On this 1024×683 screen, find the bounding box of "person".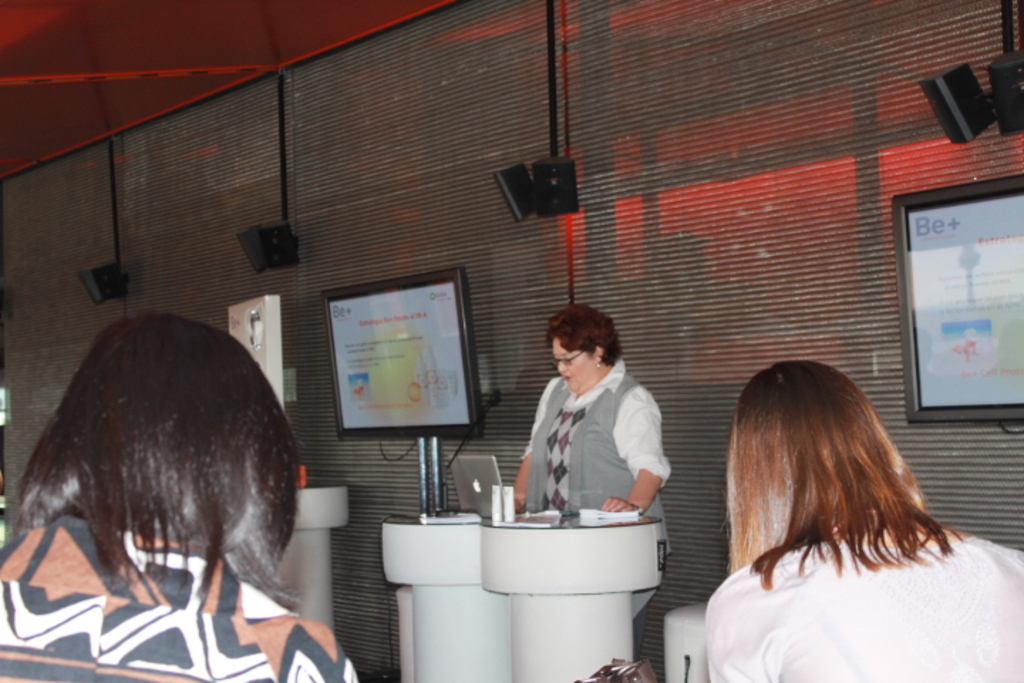
Bounding box: Rect(516, 306, 677, 622).
